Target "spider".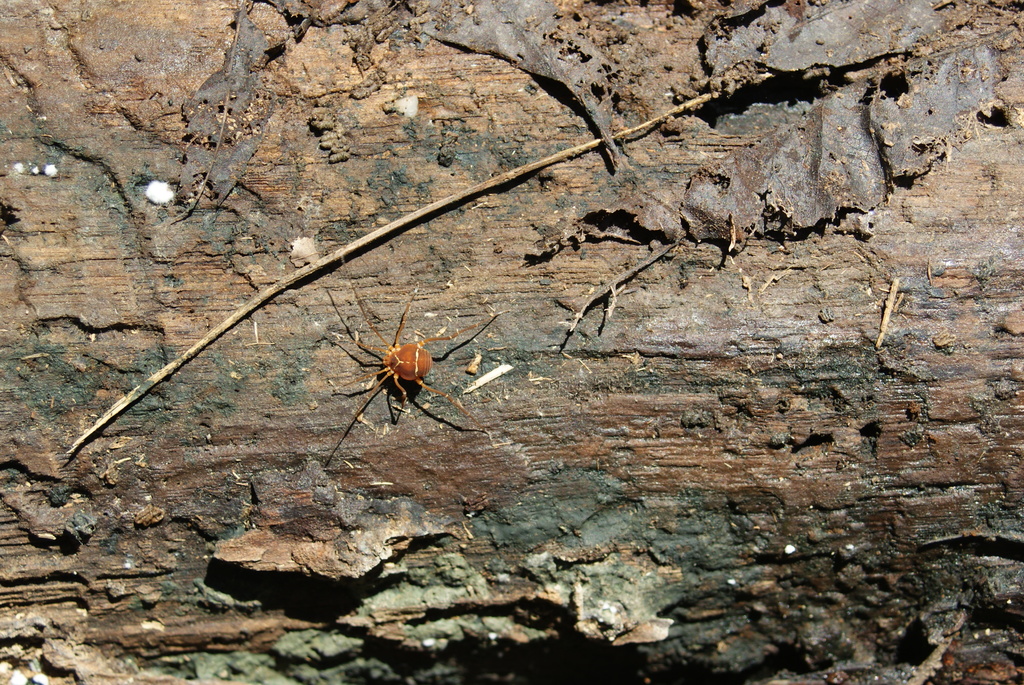
Target region: l=321, t=256, r=492, b=445.
